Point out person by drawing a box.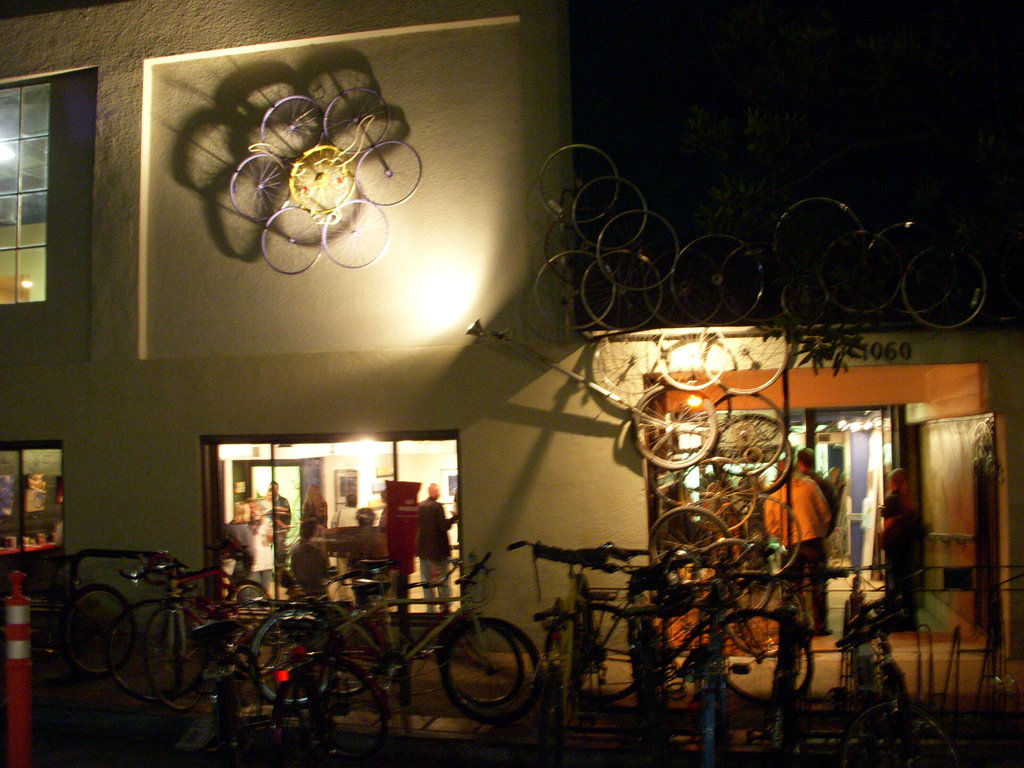
pyautogui.locateOnScreen(270, 483, 291, 569).
